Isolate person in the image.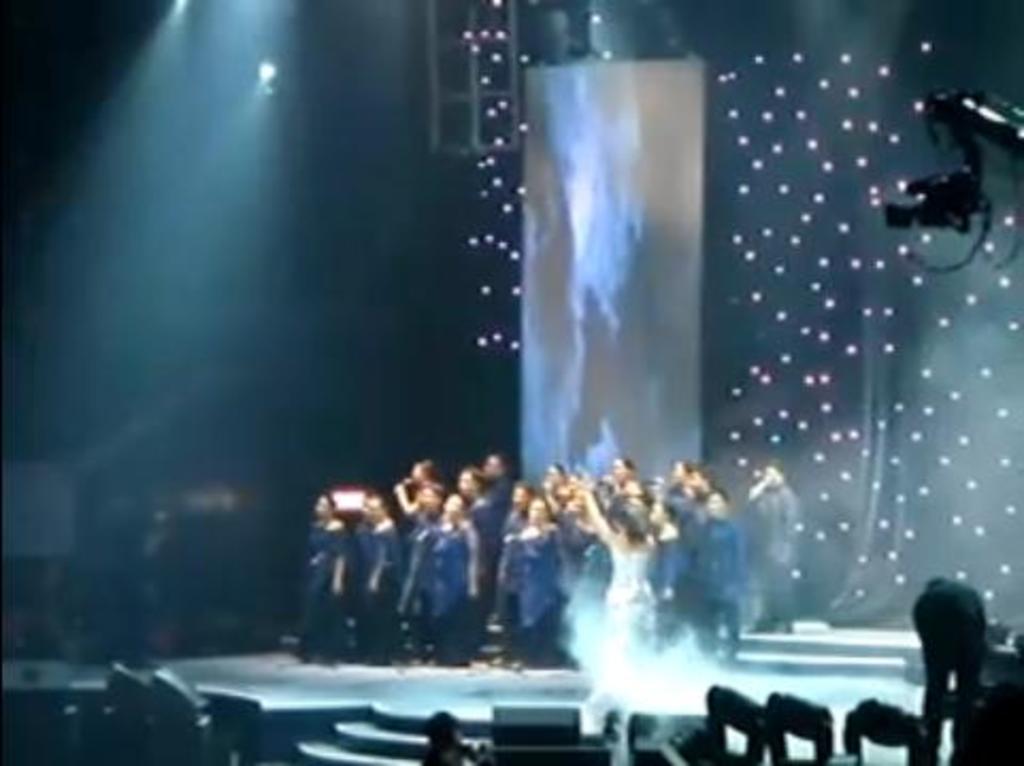
Isolated region: 300:483:353:670.
